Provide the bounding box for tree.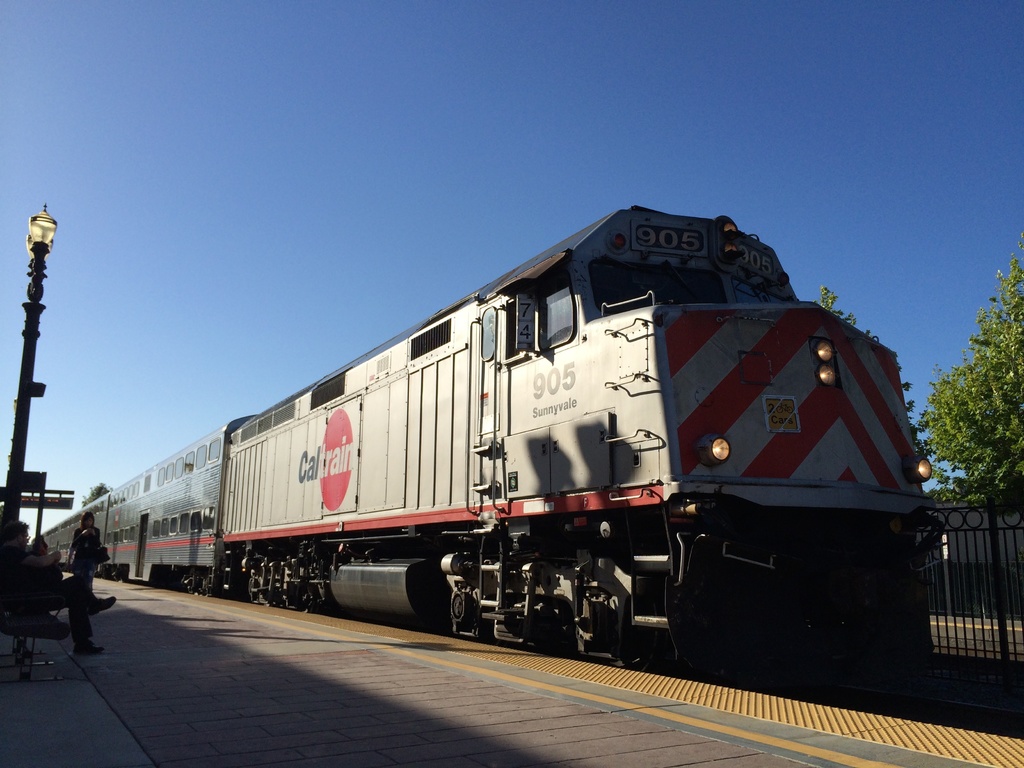
BBox(78, 478, 113, 507).
